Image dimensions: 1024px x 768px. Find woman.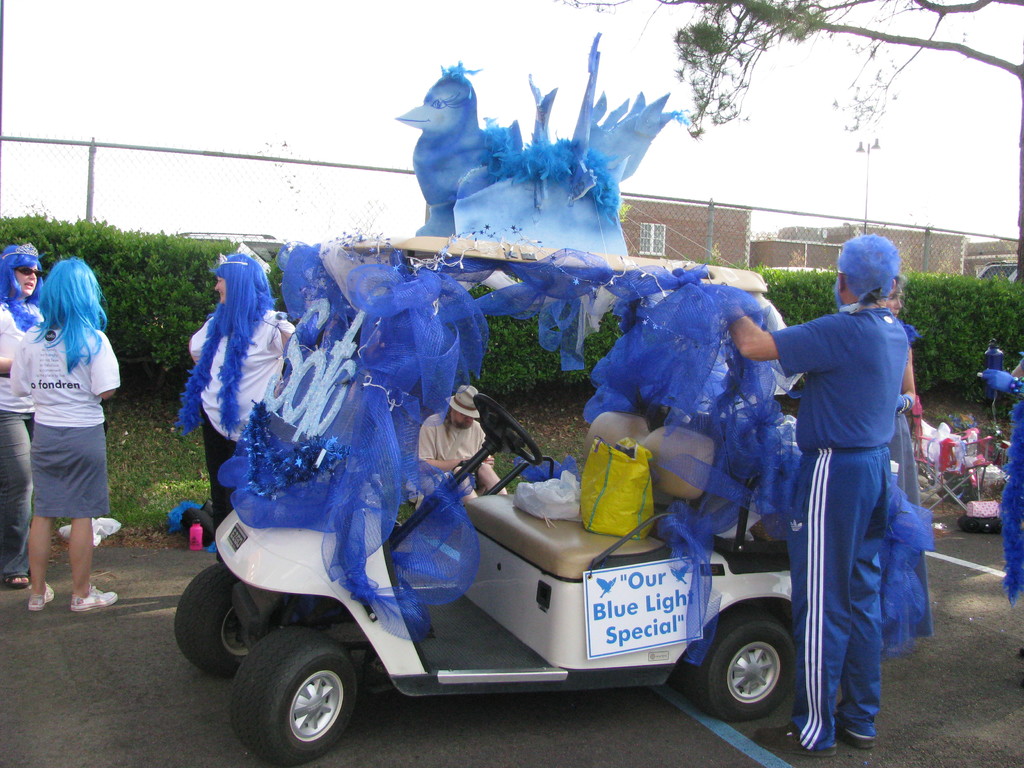
875/280/938/663.
